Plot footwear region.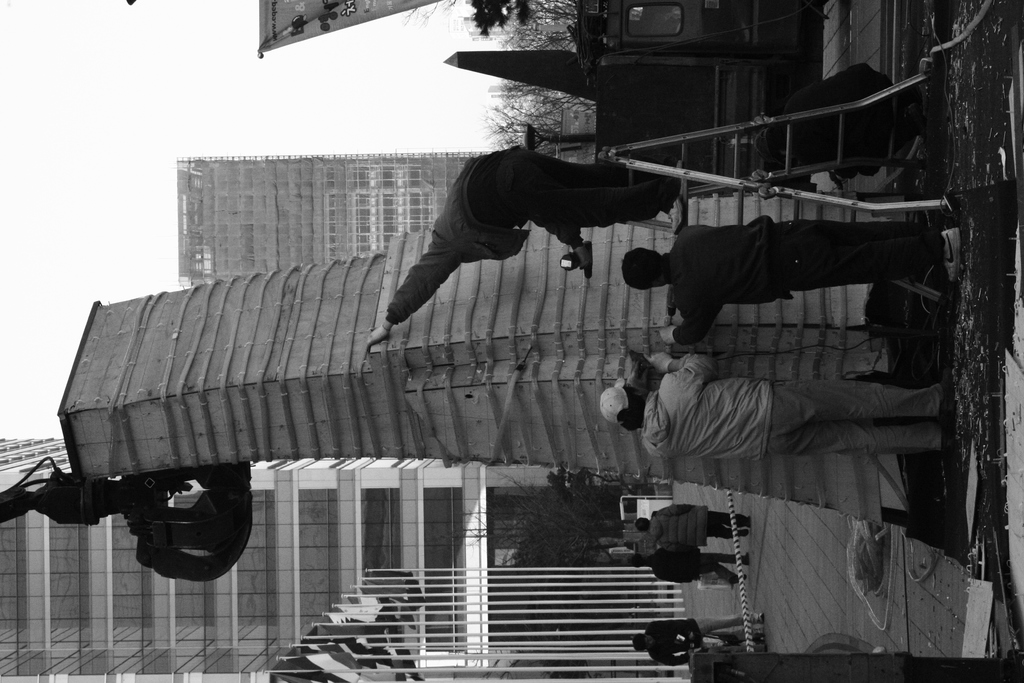
Plotted at 942/226/966/284.
